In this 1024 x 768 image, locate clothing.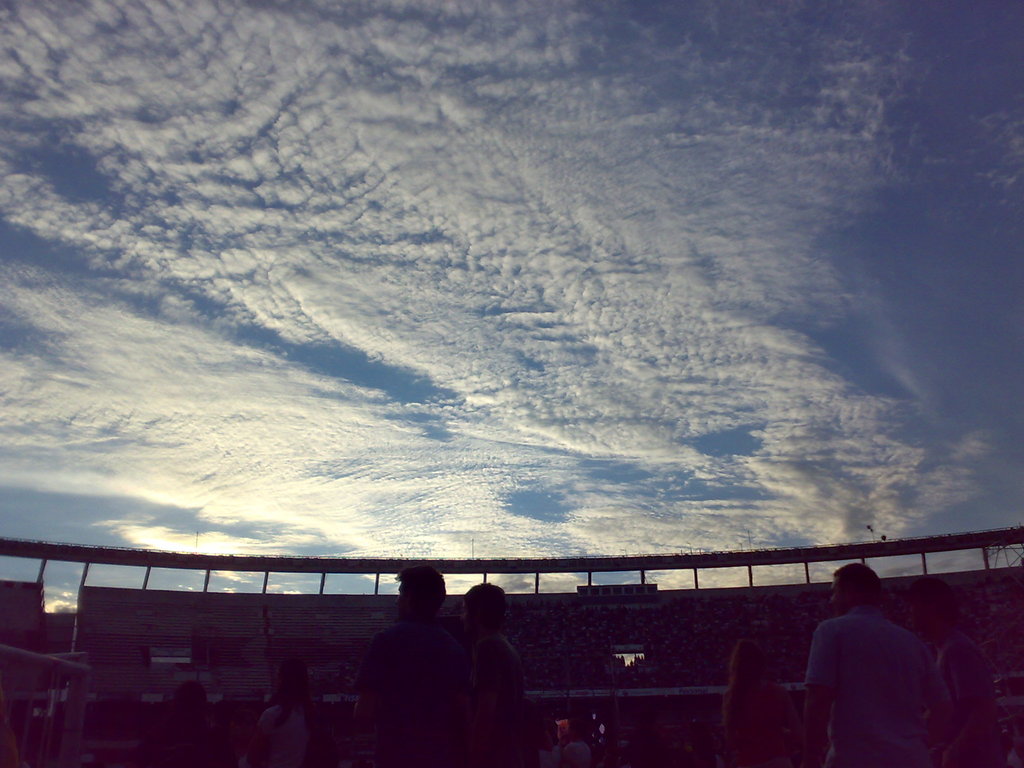
Bounding box: box(806, 604, 941, 767).
